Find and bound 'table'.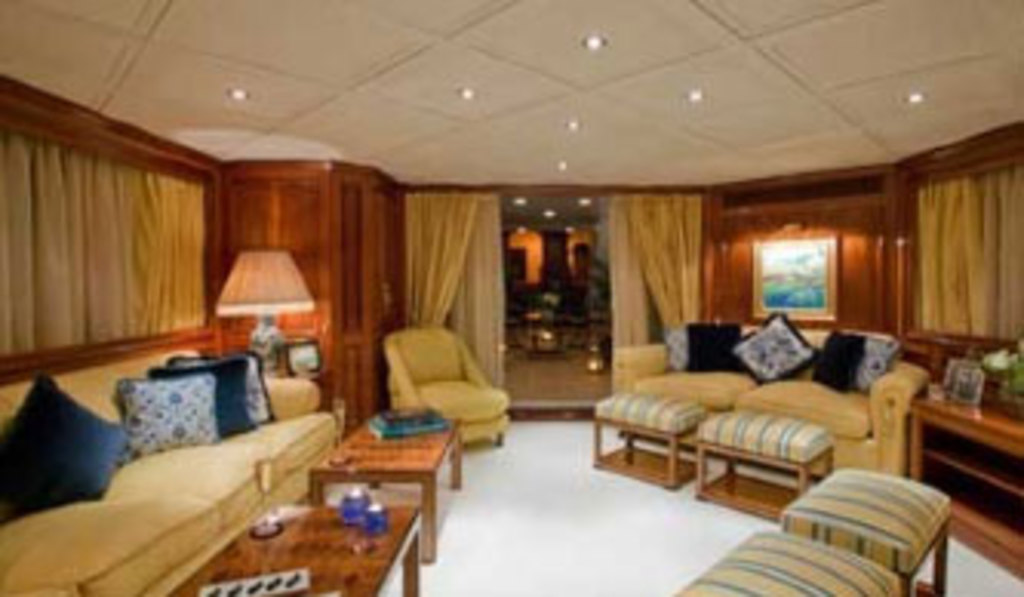
Bound: left=913, top=375, right=1021, bottom=579.
